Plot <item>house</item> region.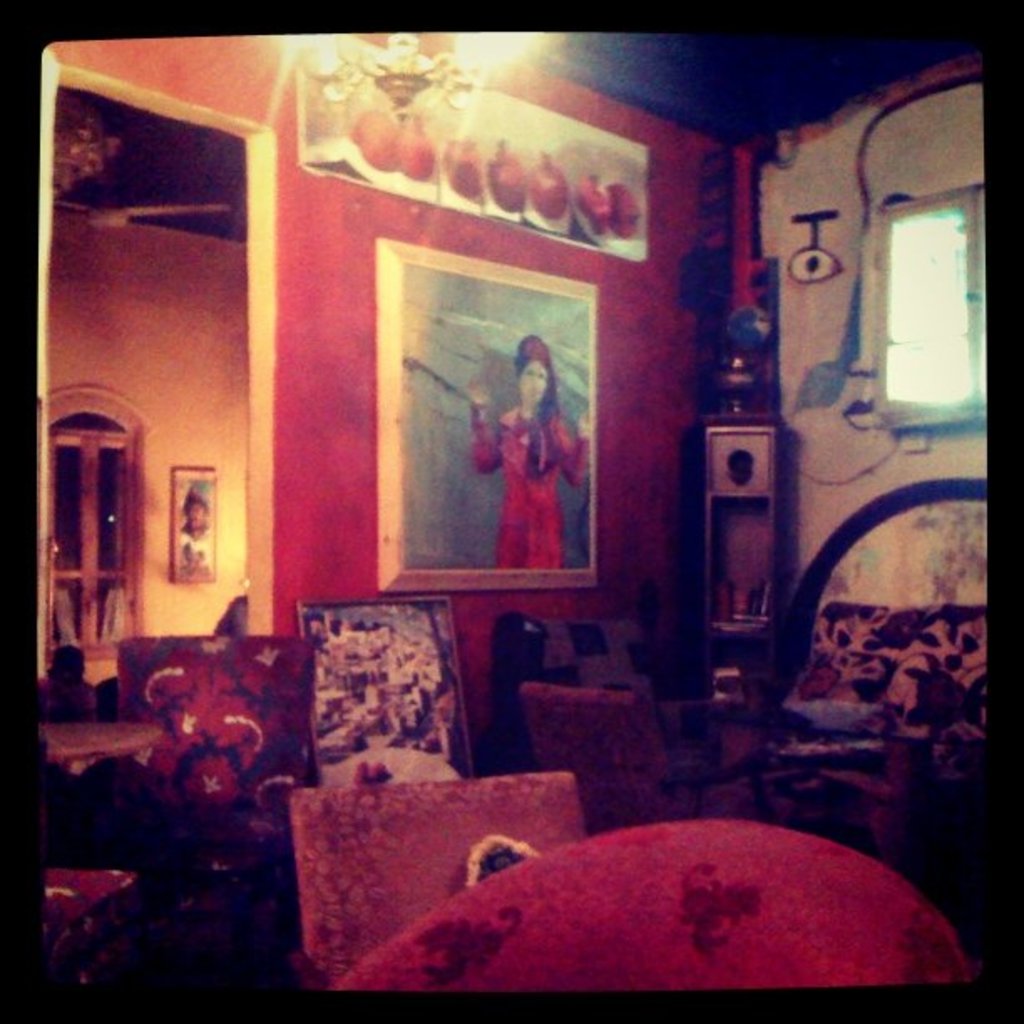
Plotted at <region>35, 32, 989, 994</region>.
